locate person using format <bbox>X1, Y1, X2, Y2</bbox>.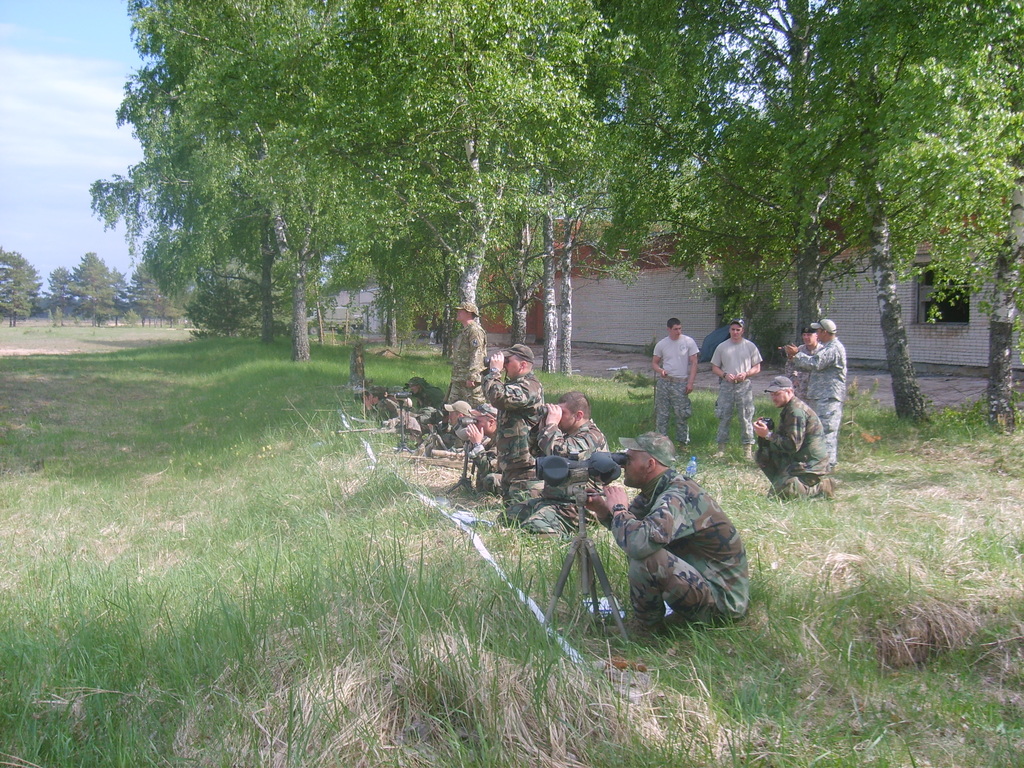
<bbox>596, 429, 751, 646</bbox>.
